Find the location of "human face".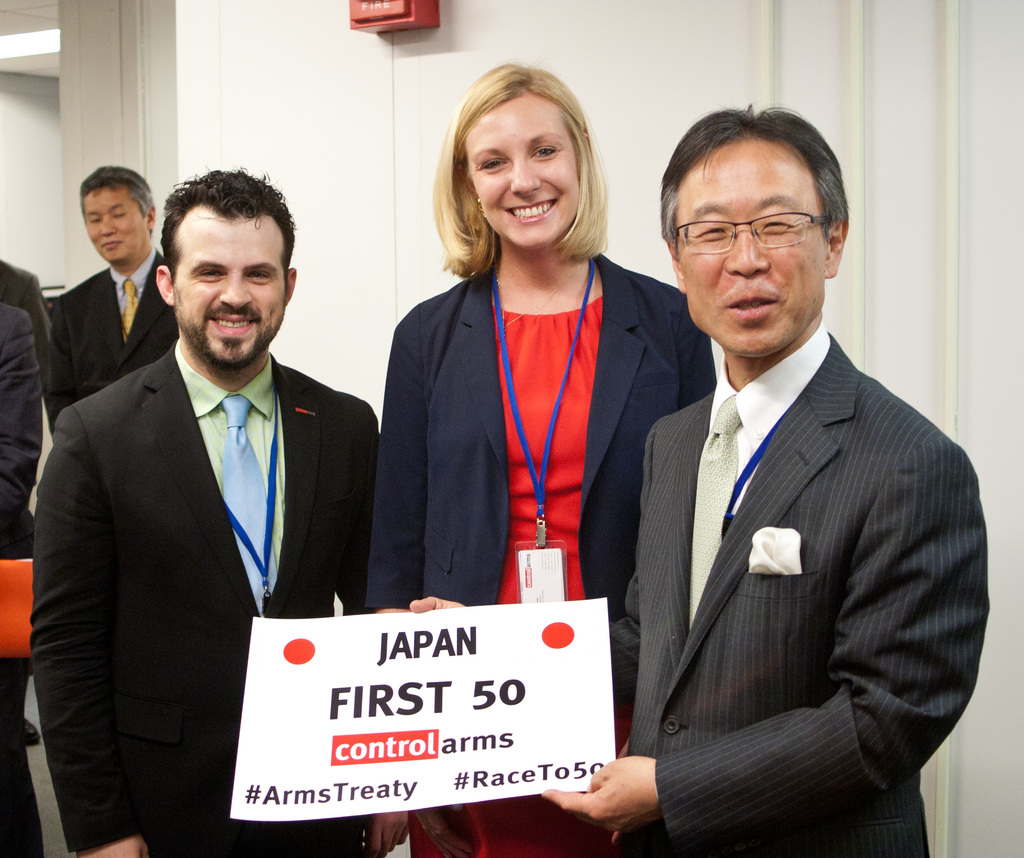
Location: x1=81, y1=184, x2=145, y2=258.
